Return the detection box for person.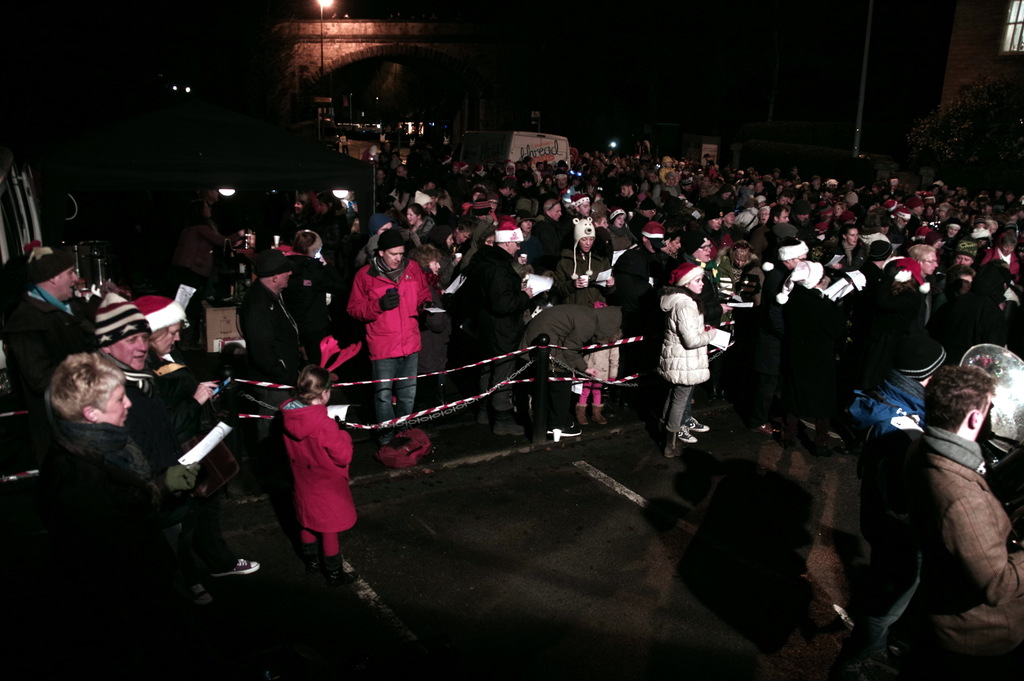
611 220 678 406.
